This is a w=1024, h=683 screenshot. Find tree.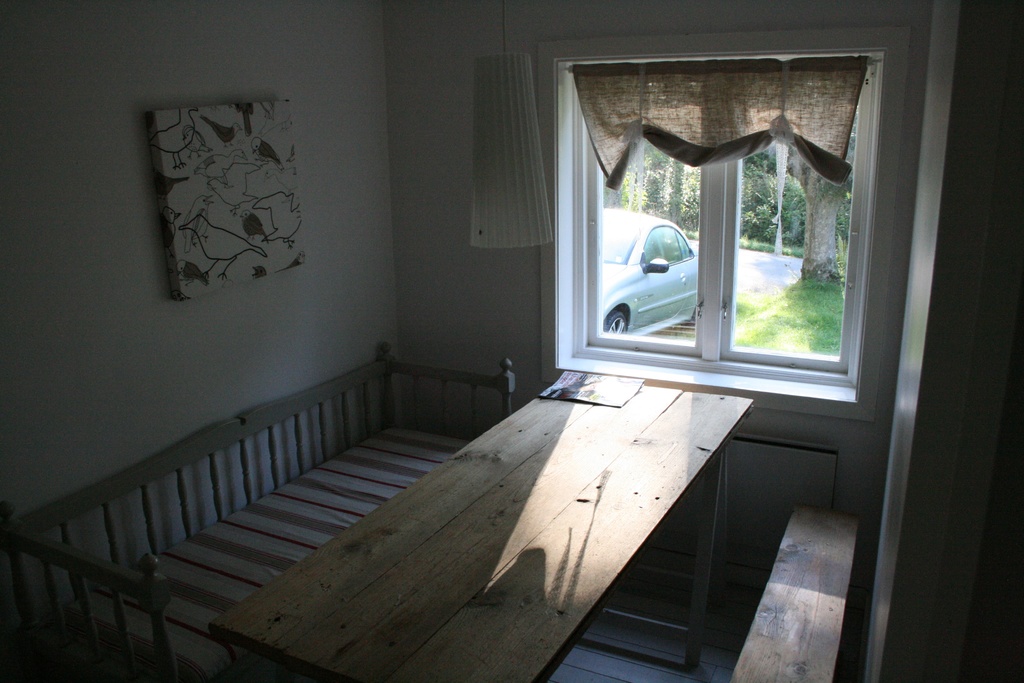
Bounding box: x1=778 y1=103 x2=858 y2=286.
